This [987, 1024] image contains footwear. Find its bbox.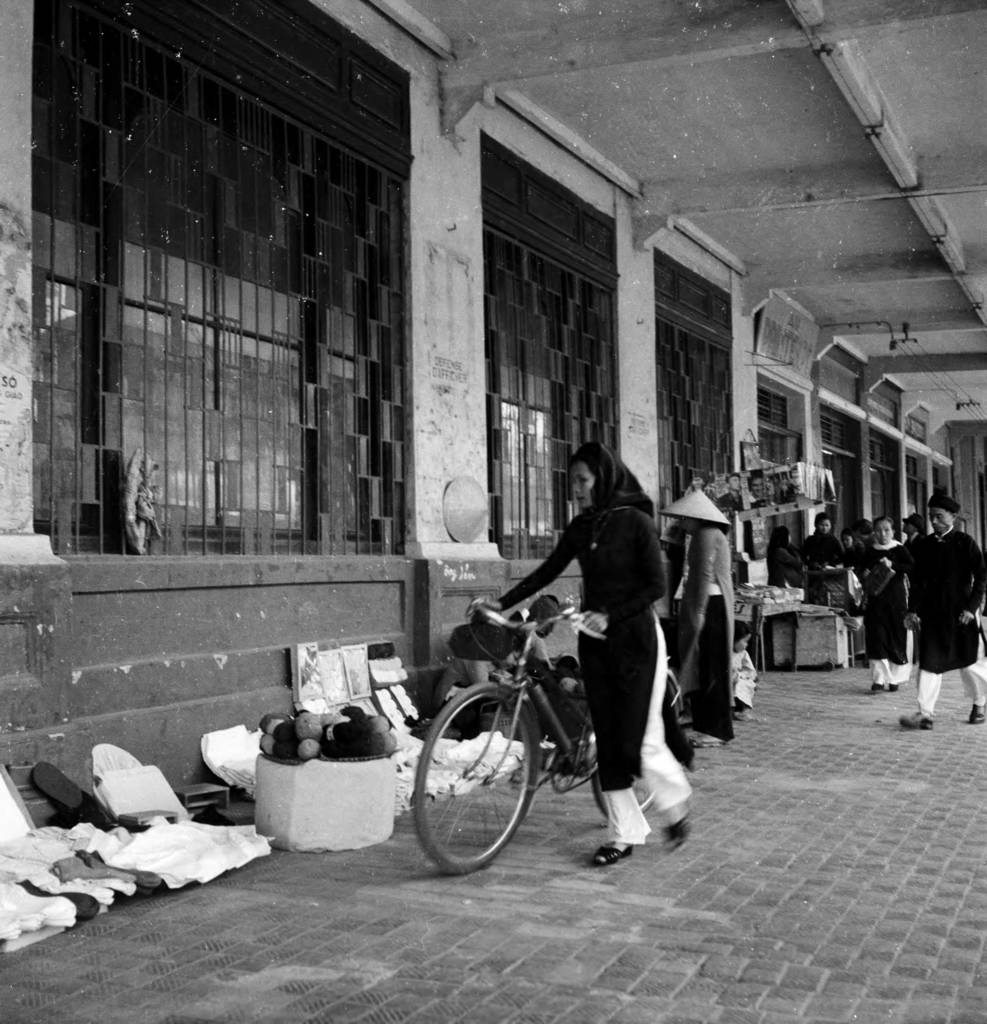
bbox(656, 815, 691, 856).
